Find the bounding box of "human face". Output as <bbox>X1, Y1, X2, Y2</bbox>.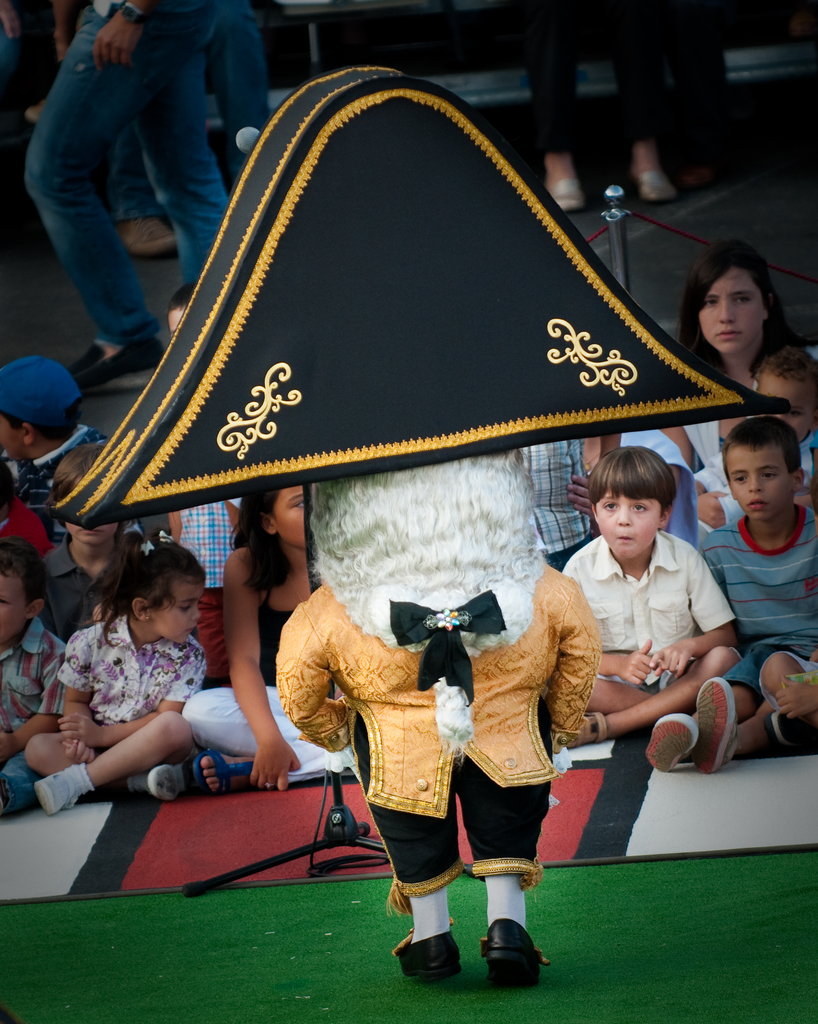
<bbox>720, 445, 797, 519</bbox>.
